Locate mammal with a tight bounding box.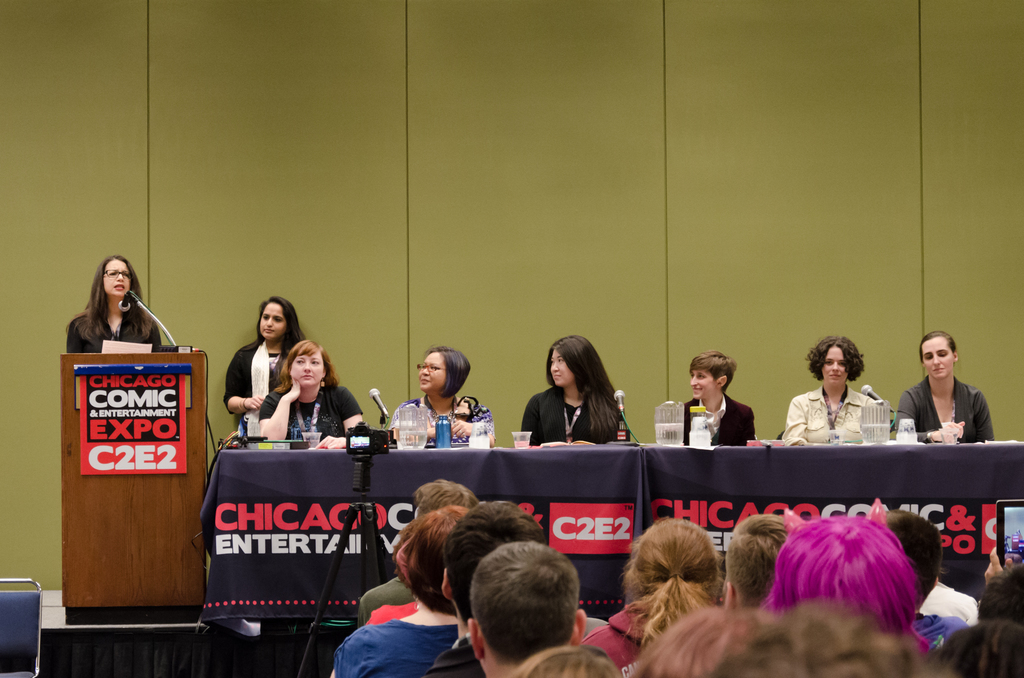
crop(511, 647, 625, 677).
